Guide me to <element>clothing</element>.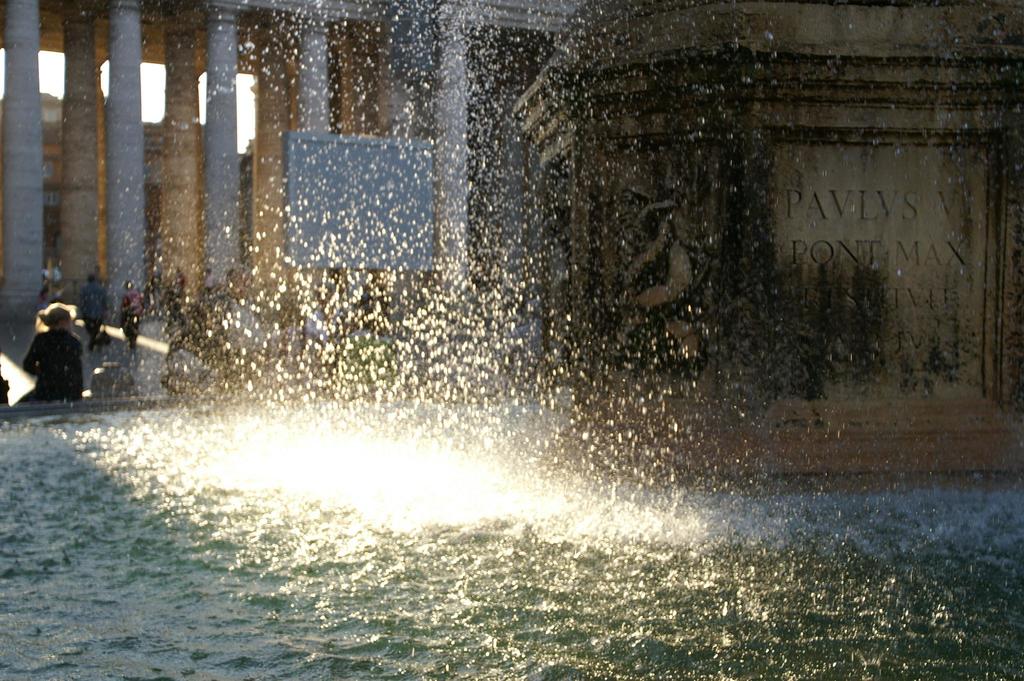
Guidance: x1=116, y1=287, x2=140, y2=340.
